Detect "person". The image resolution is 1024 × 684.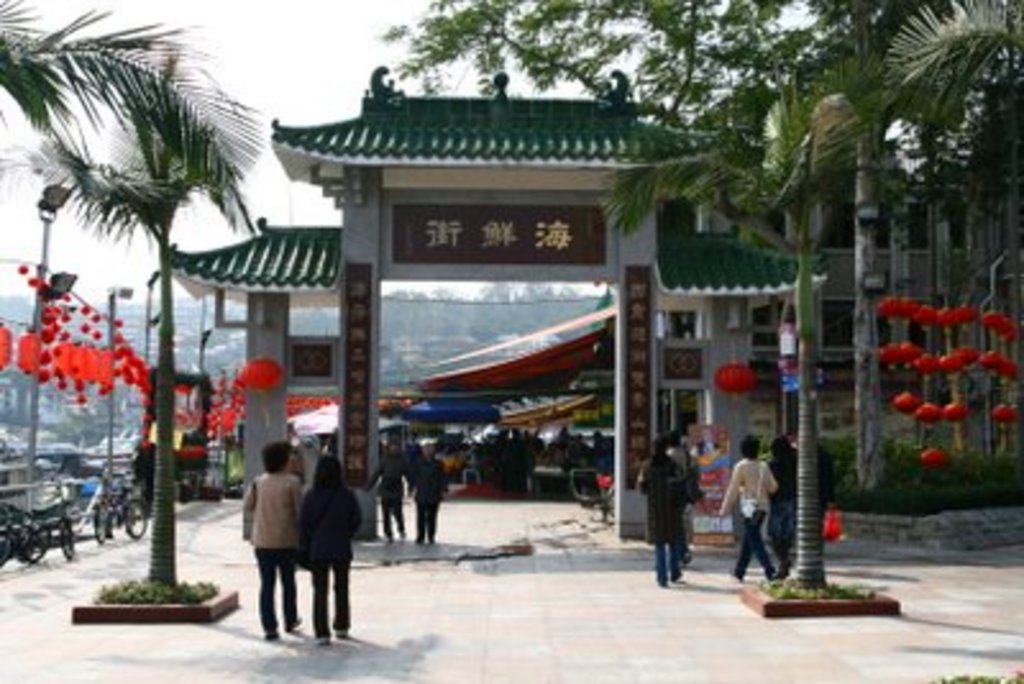
rect(668, 430, 709, 569).
